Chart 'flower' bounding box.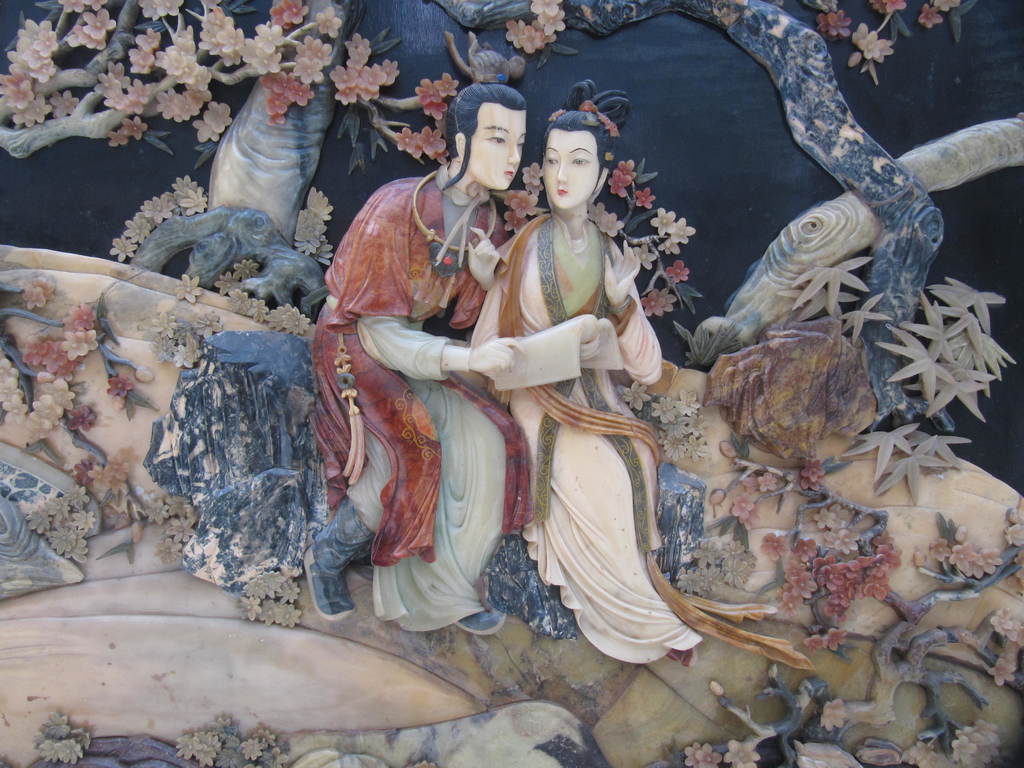
Charted: x1=30, y1=280, x2=61, y2=302.
